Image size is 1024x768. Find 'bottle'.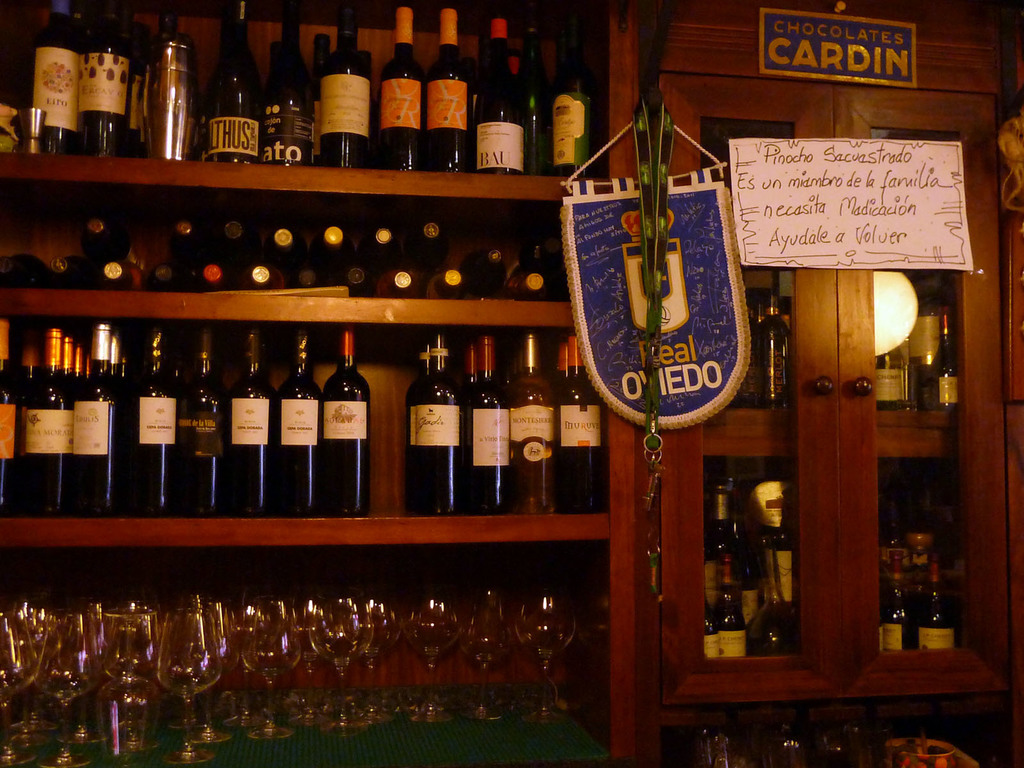
bbox(545, 326, 609, 513).
